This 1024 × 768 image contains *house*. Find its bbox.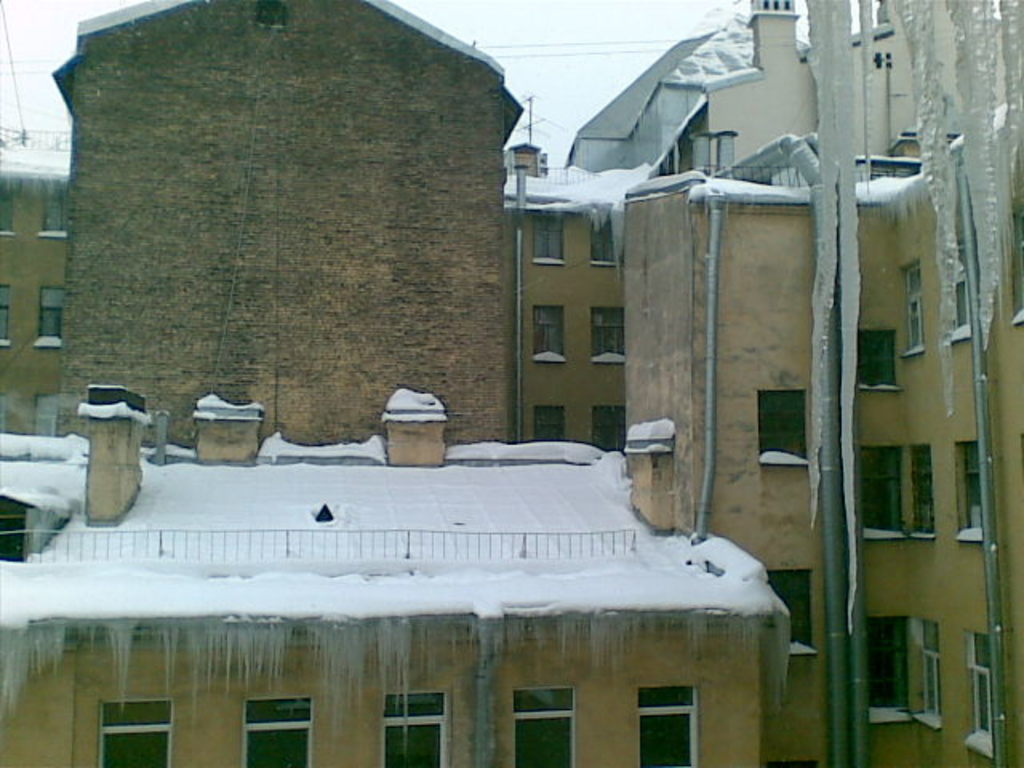
[622, 128, 1022, 766].
